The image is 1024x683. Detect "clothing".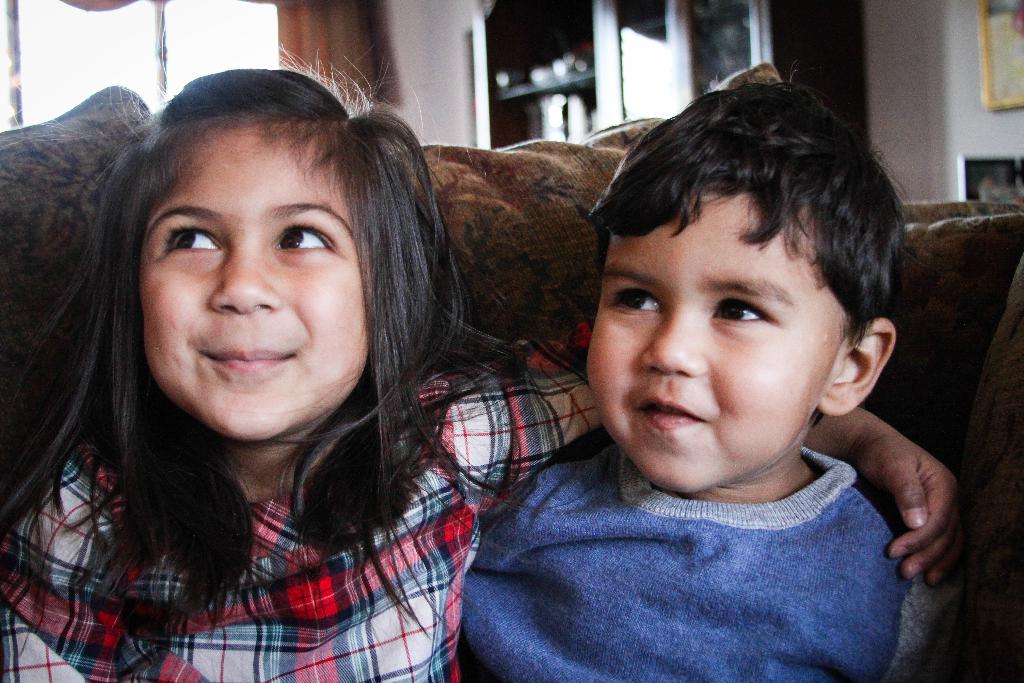
Detection: crop(428, 400, 986, 668).
